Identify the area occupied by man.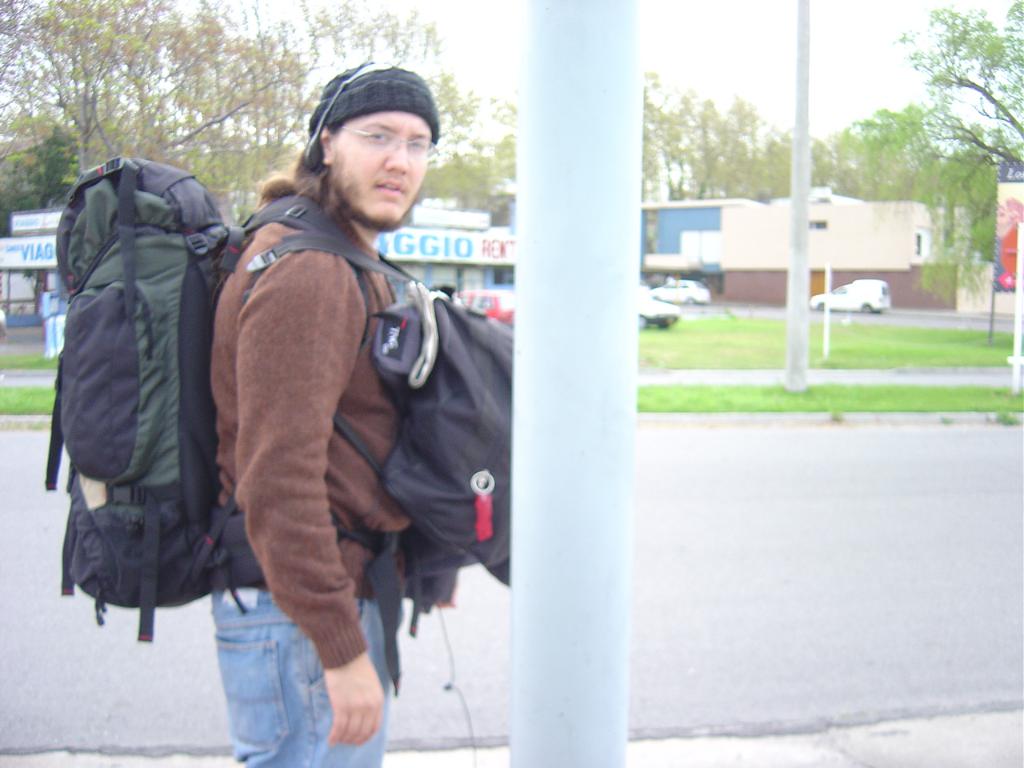
Area: BBox(188, 63, 524, 767).
